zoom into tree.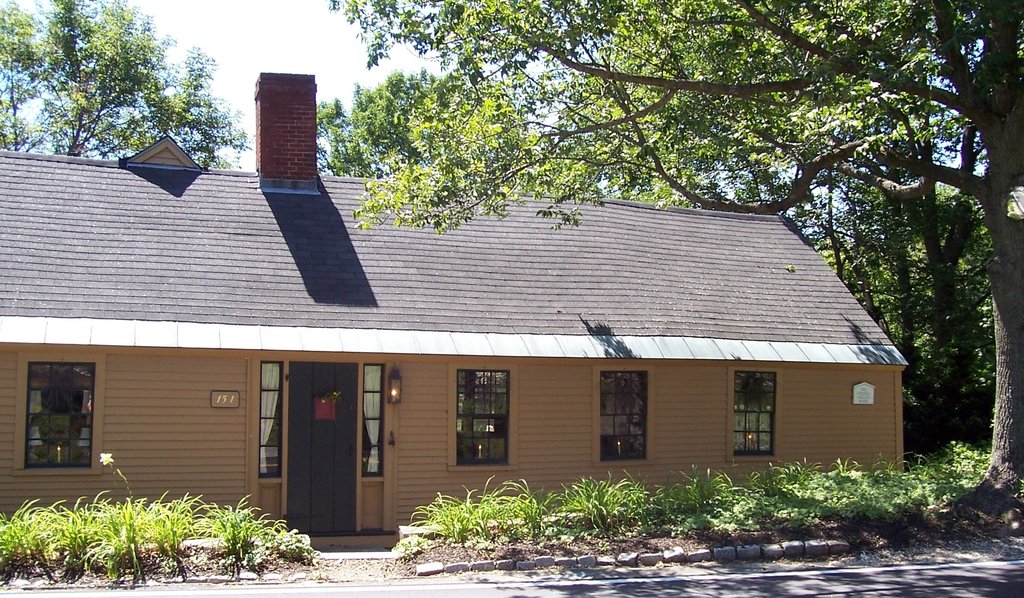
Zoom target: (x1=20, y1=24, x2=249, y2=195).
